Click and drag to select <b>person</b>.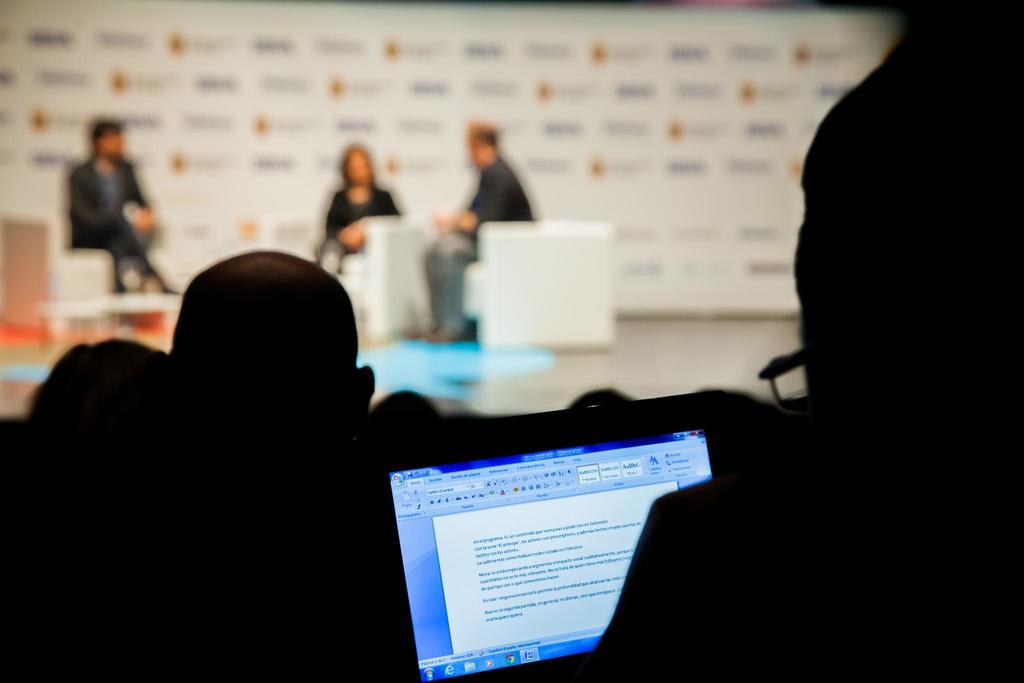
Selection: pyautogui.locateOnScreen(67, 126, 175, 302).
